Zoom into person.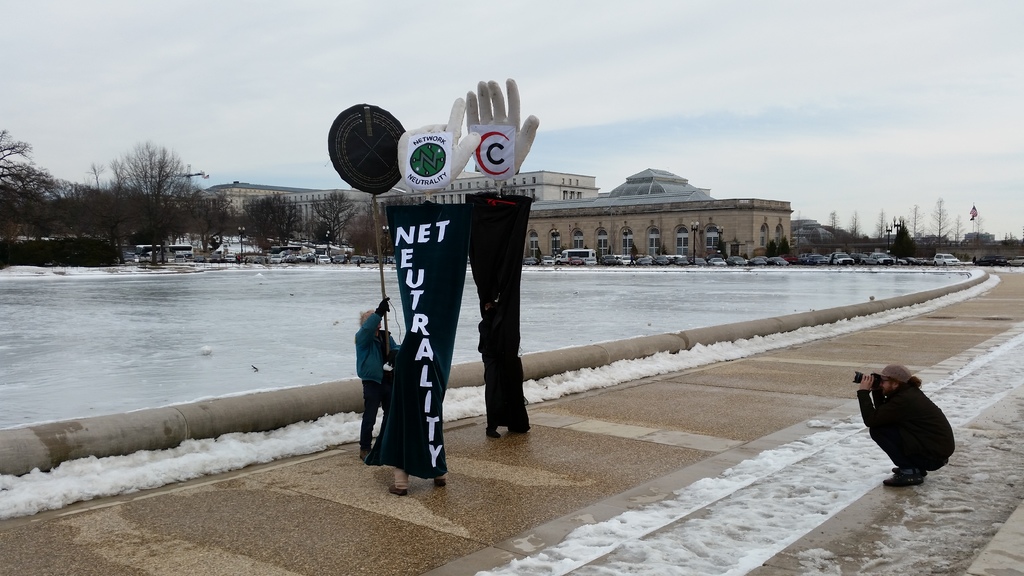
Zoom target: <bbox>351, 297, 397, 464</bbox>.
